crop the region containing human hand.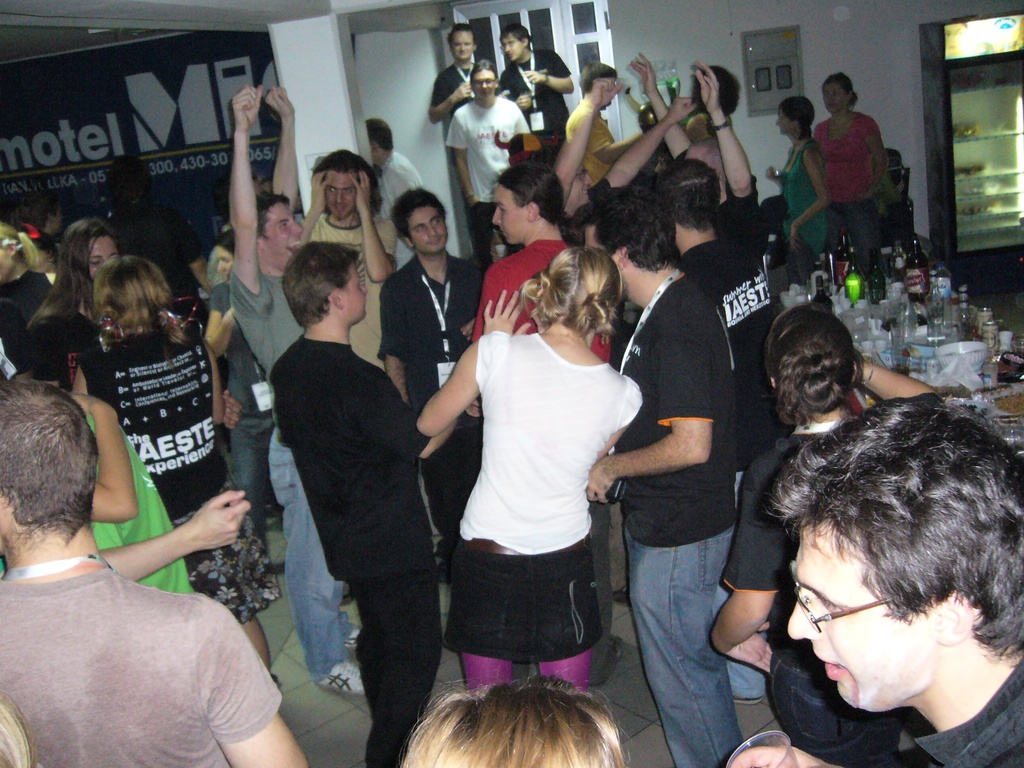
Crop region: [left=788, top=223, right=801, bottom=251].
